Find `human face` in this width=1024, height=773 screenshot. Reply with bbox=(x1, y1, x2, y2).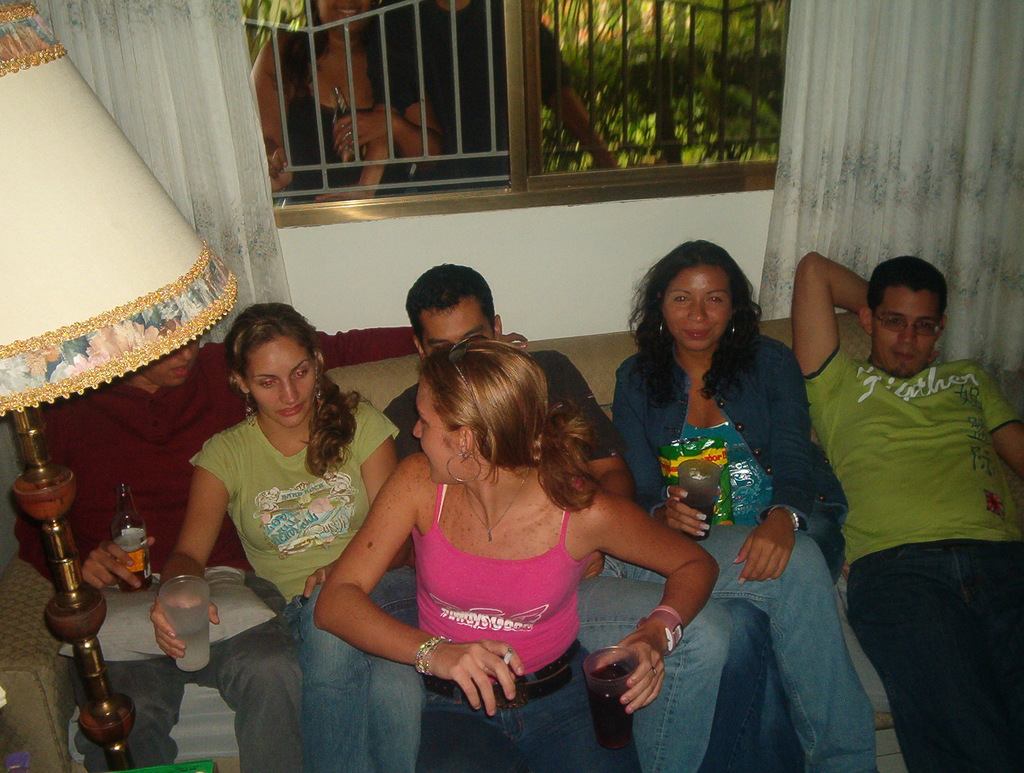
bbox=(424, 308, 495, 362).
